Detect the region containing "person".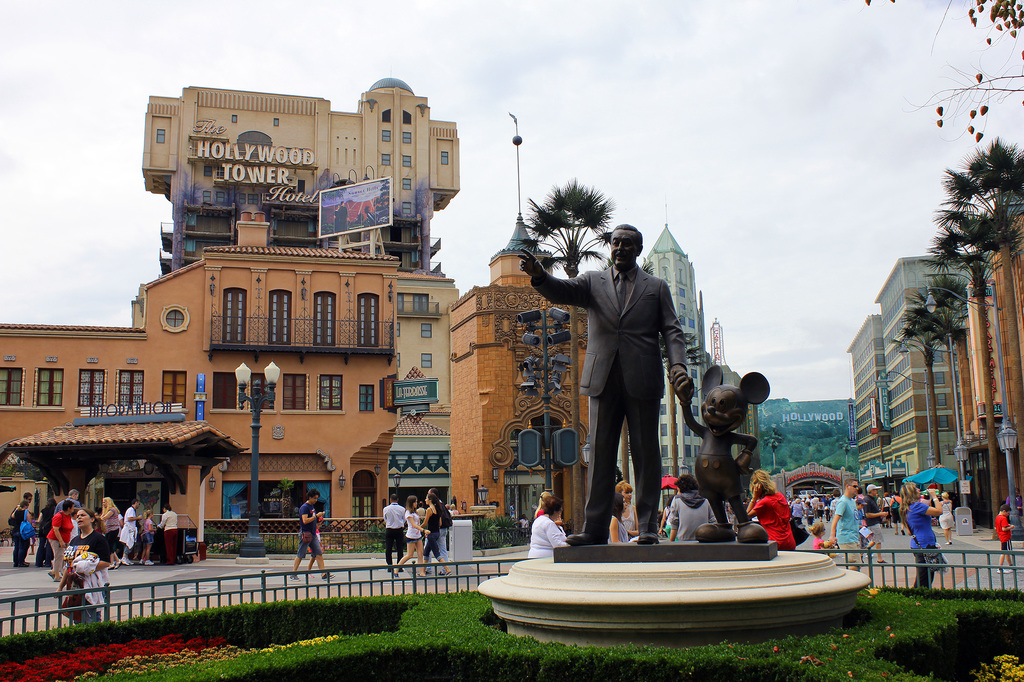
select_region(15, 491, 39, 512).
